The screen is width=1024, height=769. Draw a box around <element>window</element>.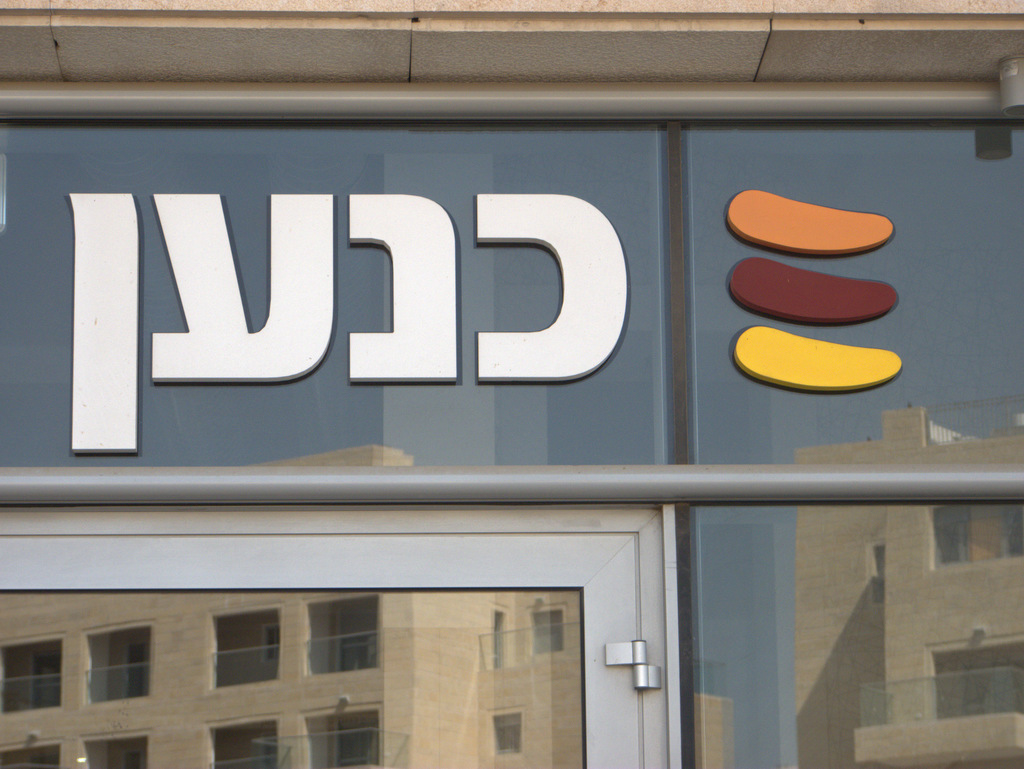
l=209, t=603, r=281, b=687.
